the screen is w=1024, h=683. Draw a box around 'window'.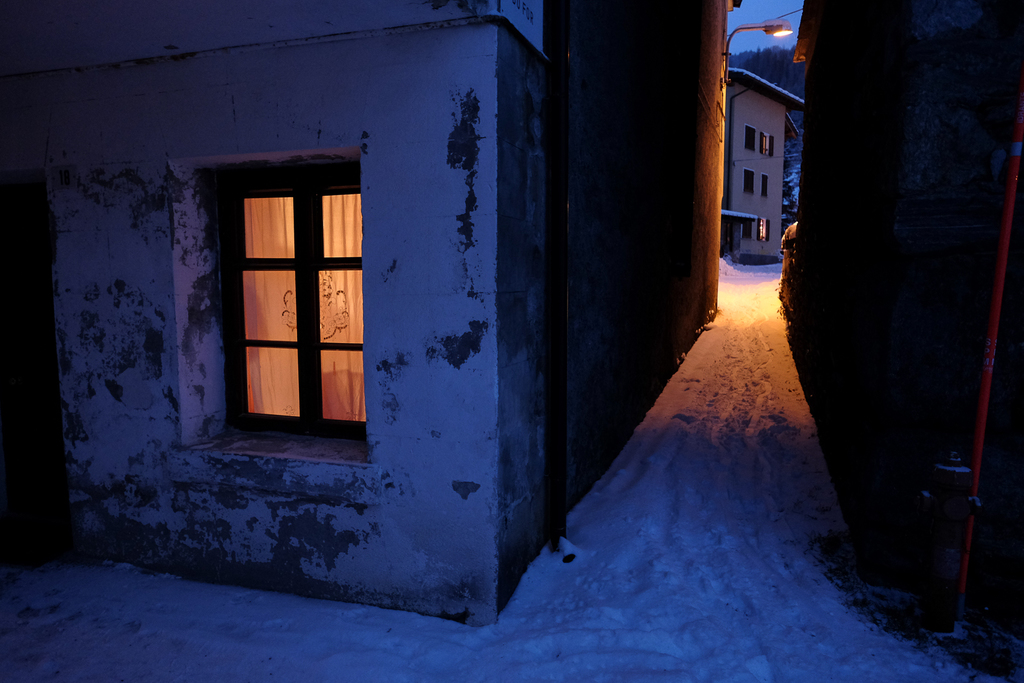
<box>743,125,756,154</box>.
